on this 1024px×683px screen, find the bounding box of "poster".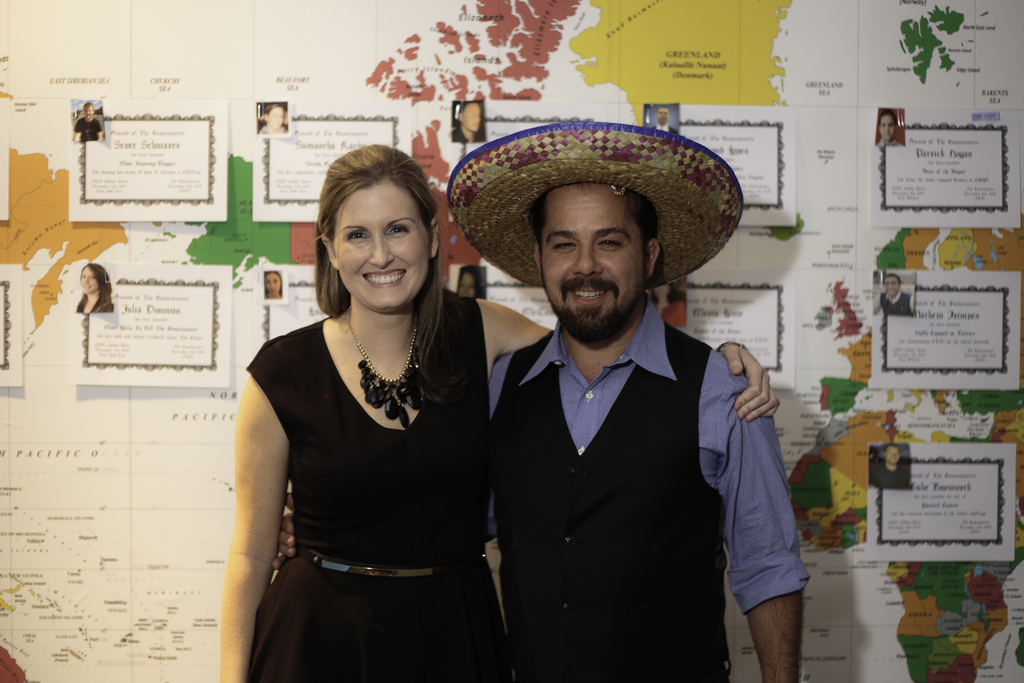
Bounding box: region(870, 106, 1023, 221).
